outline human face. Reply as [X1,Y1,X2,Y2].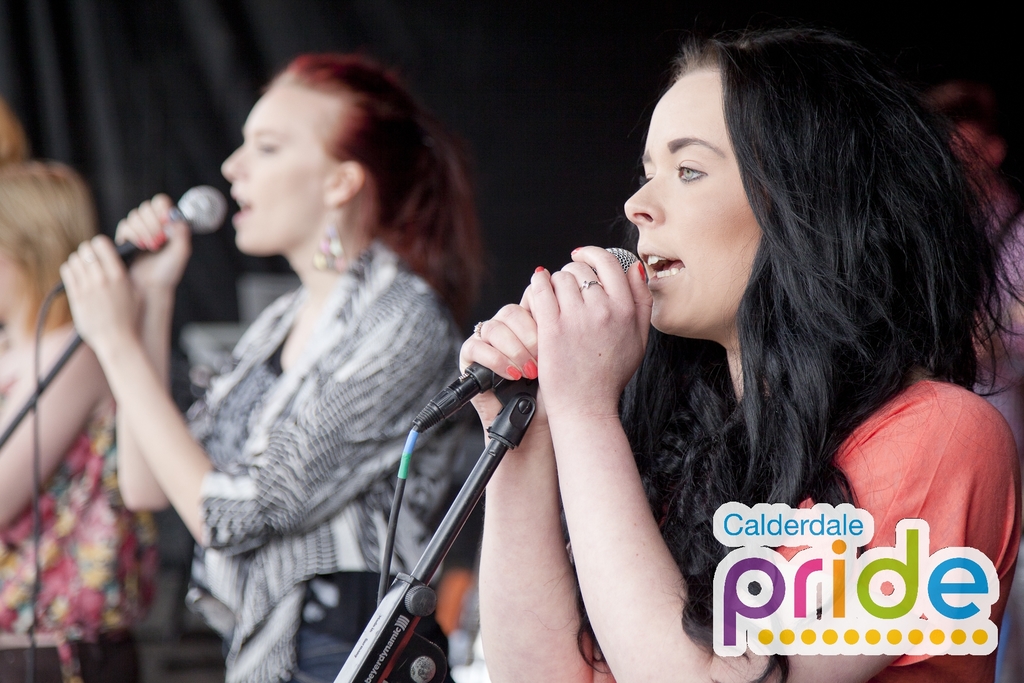
[222,86,319,256].
